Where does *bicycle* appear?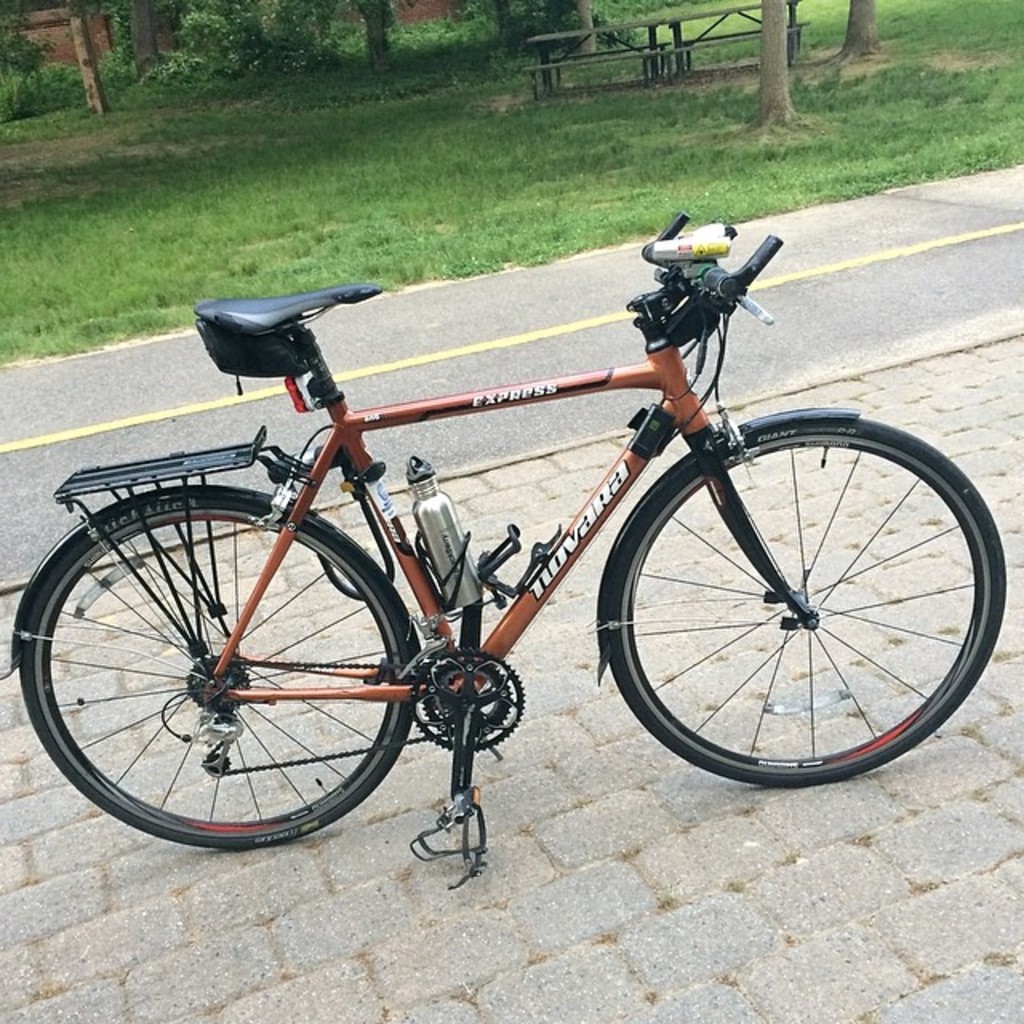
Appears at <box>51,179,990,859</box>.
